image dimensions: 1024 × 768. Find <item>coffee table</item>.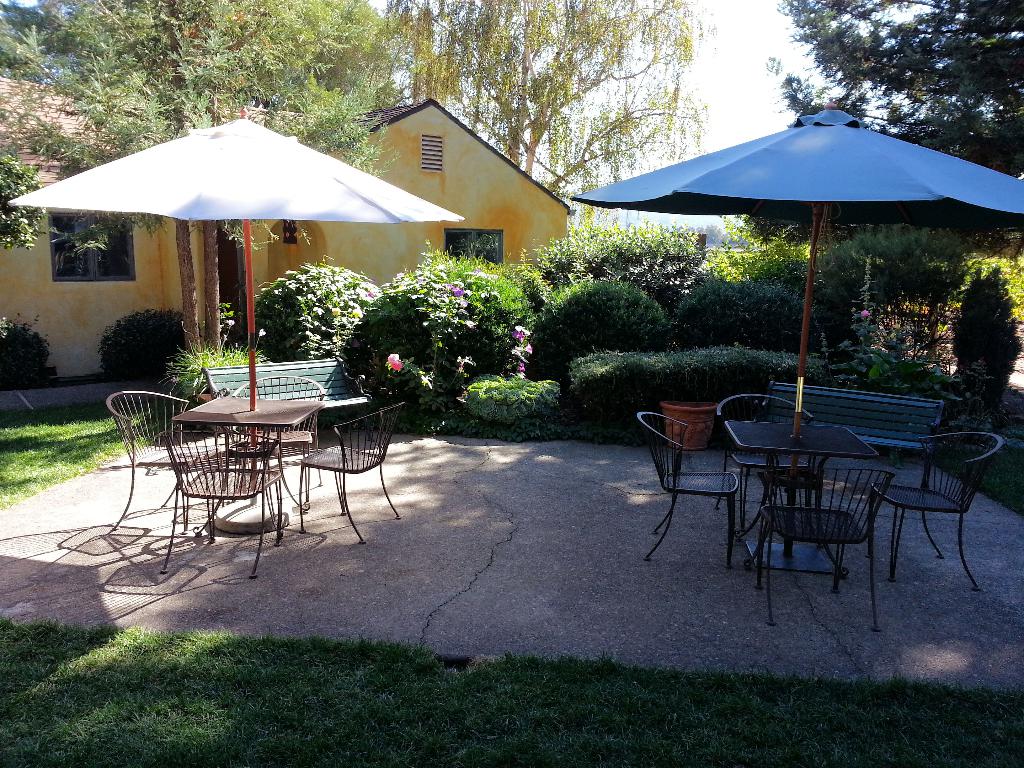
crop(174, 390, 322, 532).
